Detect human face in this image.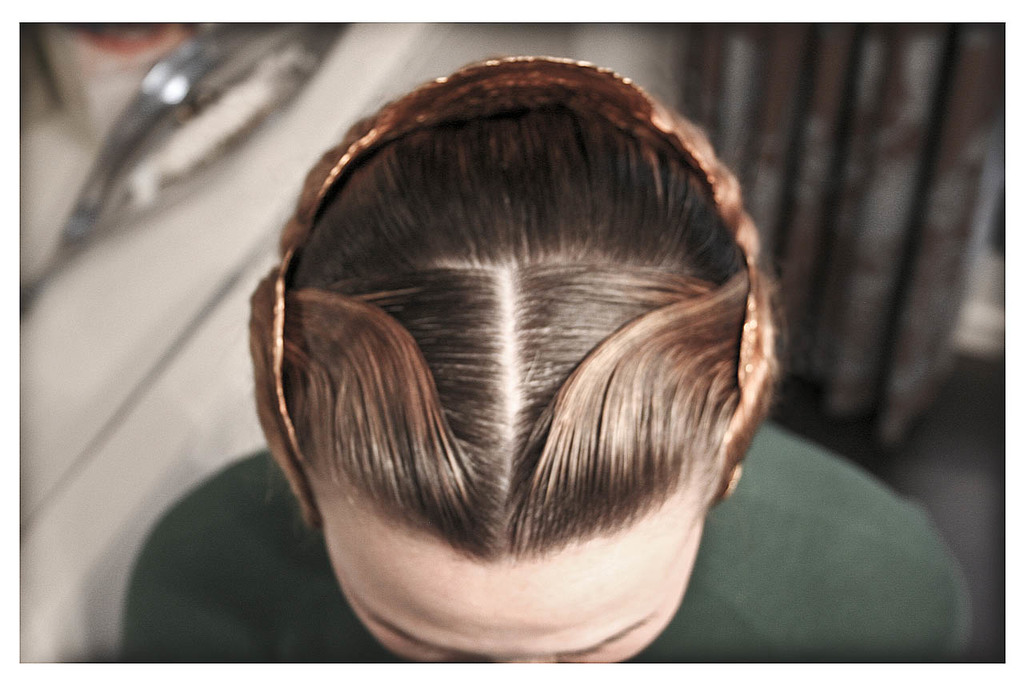
Detection: 316 488 706 681.
